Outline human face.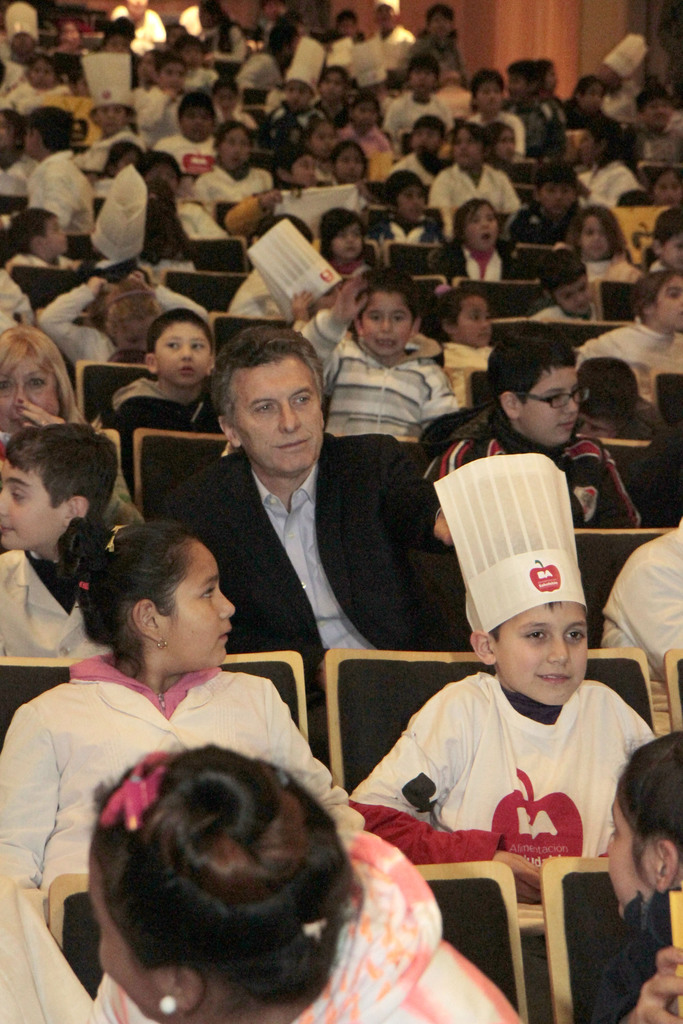
Outline: (108,36,134,54).
